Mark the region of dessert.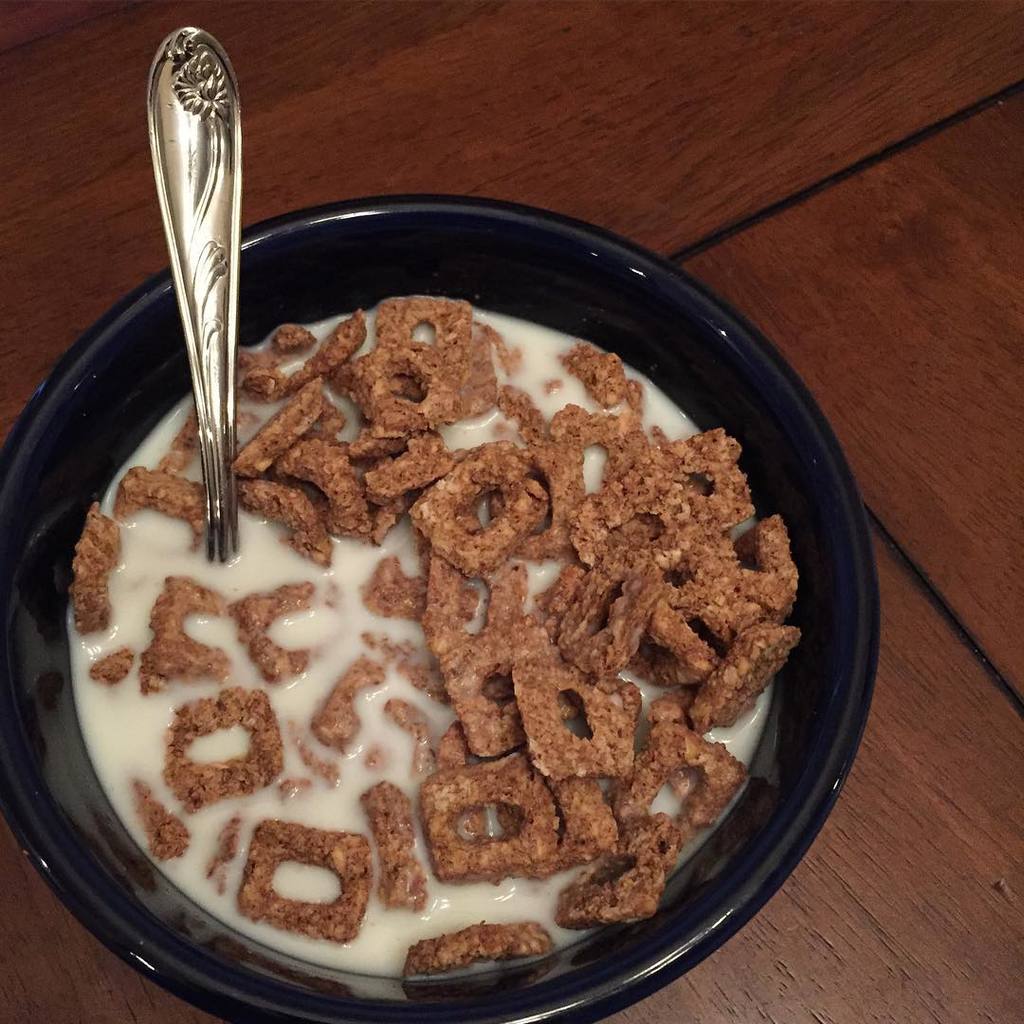
Region: {"left": 133, "top": 774, "right": 196, "bottom": 869}.
